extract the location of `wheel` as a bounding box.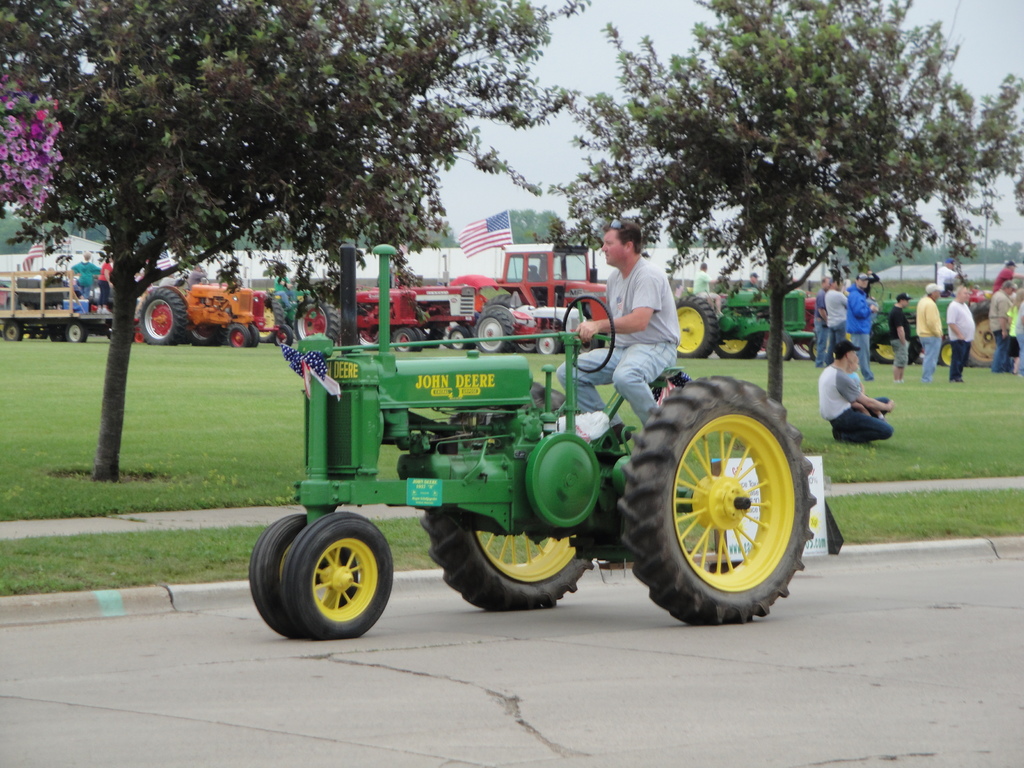
bbox=[67, 325, 83, 336].
